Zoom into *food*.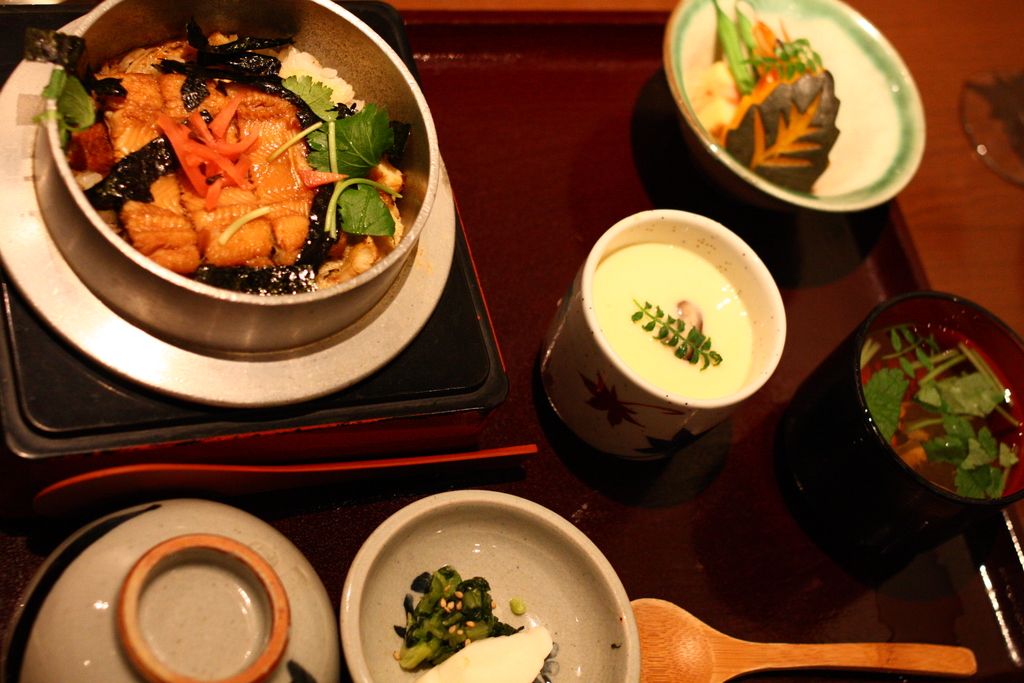
Zoom target: Rect(687, 4, 838, 196).
